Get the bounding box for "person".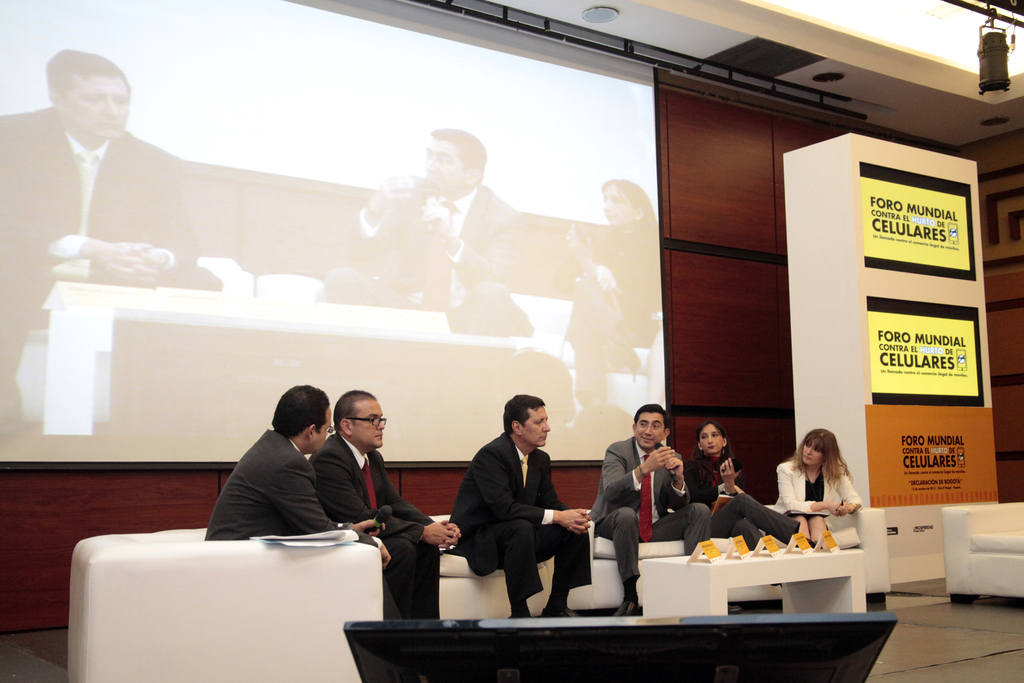
detection(307, 390, 461, 618).
